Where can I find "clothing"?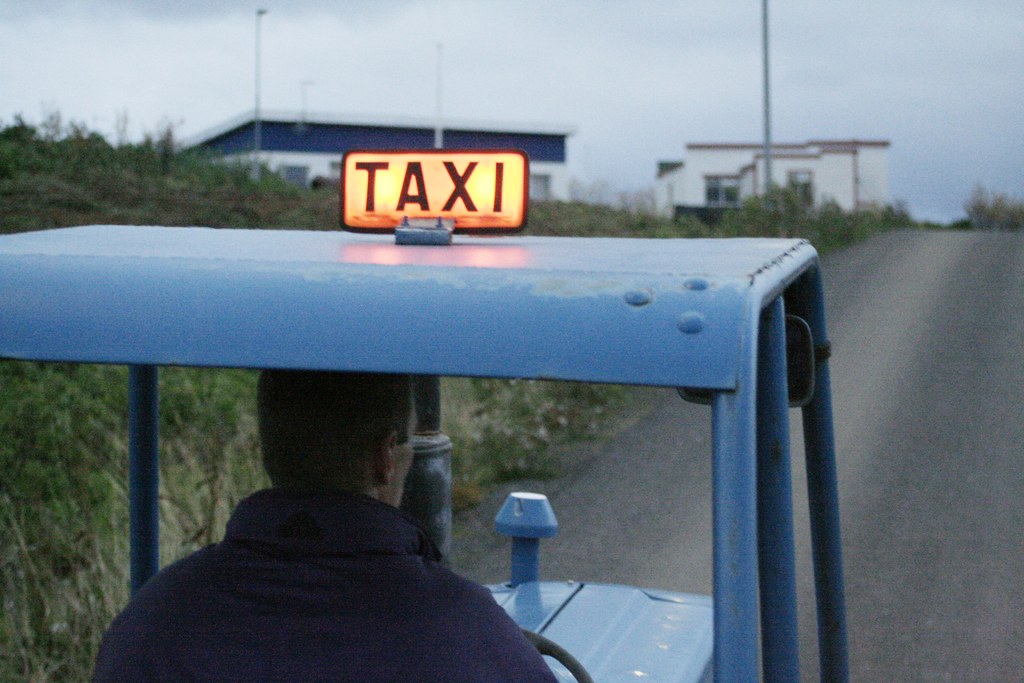
You can find it at [left=93, top=481, right=543, bottom=681].
